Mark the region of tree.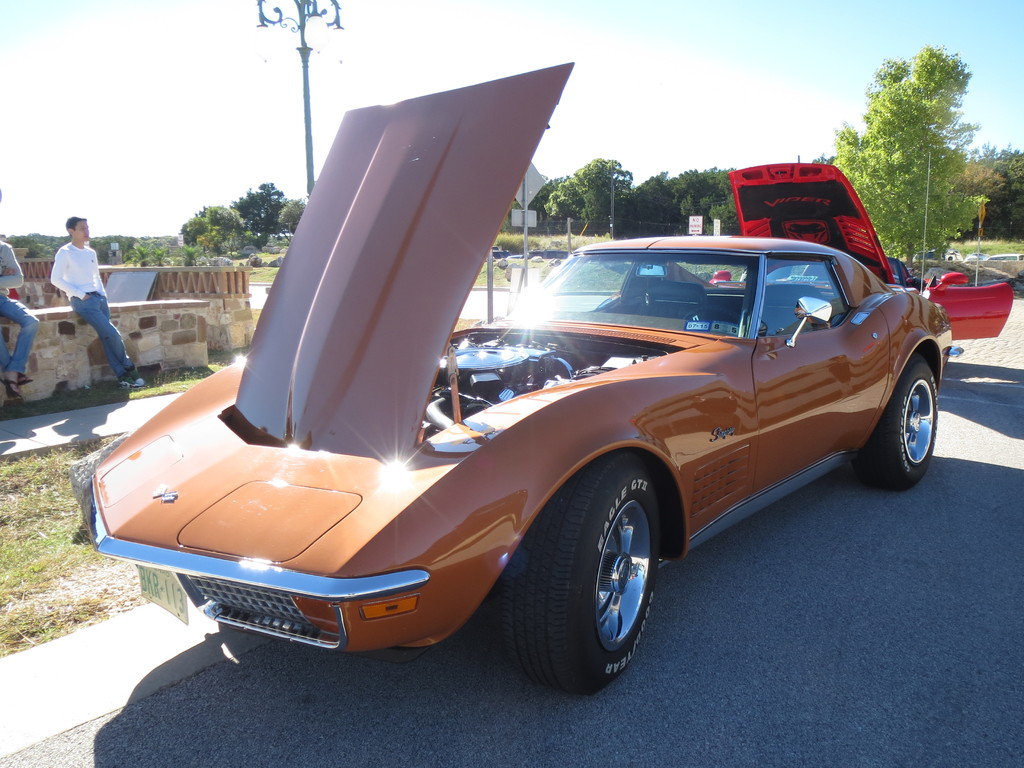
Region: pyautogui.locateOnScreen(180, 206, 239, 257).
